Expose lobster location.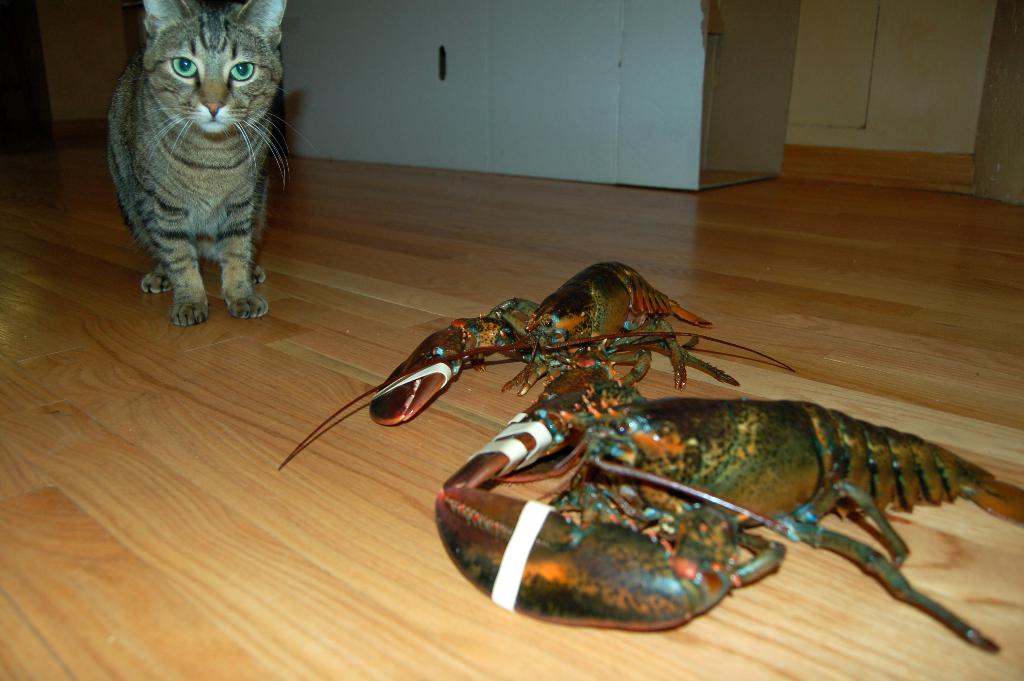
Exposed at (274, 261, 1023, 646).
